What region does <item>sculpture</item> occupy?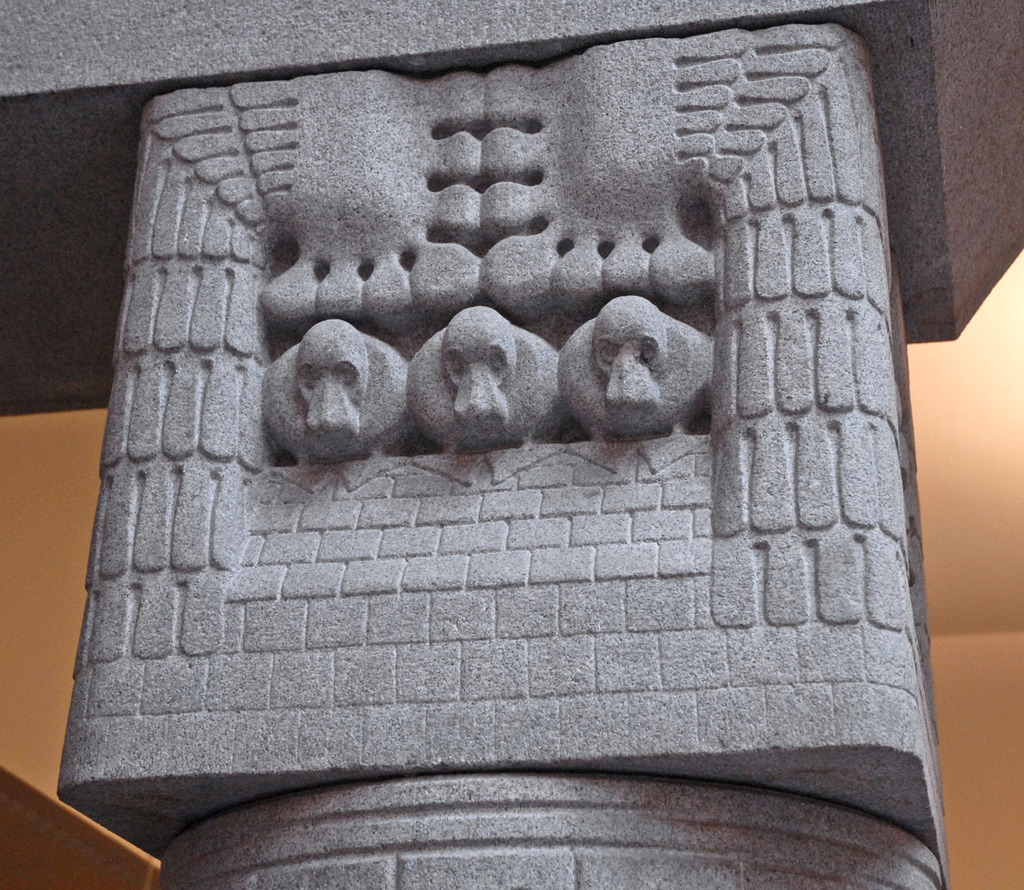
[391,300,567,437].
